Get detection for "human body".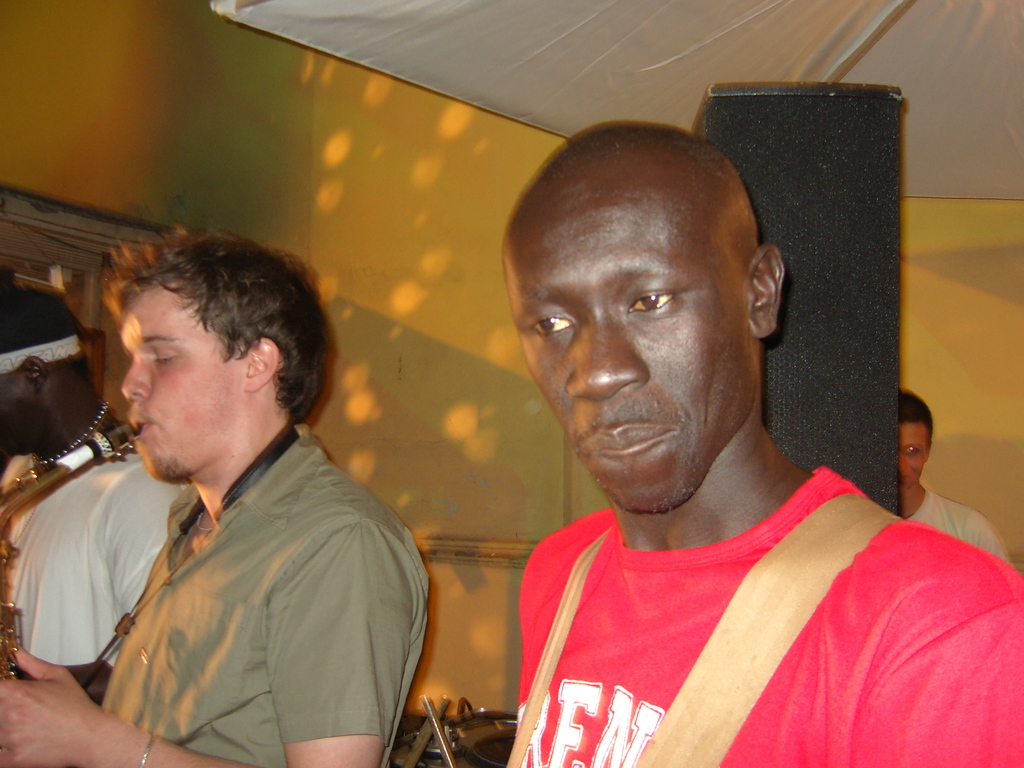
Detection: (515, 471, 1023, 767).
